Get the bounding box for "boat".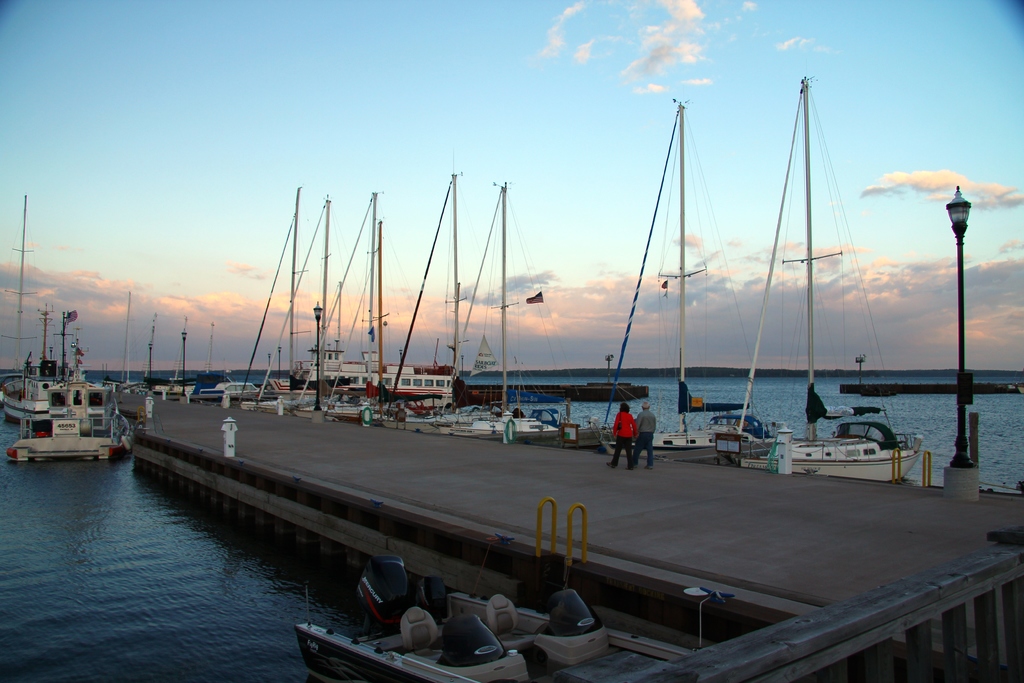
(left=362, top=227, right=463, bottom=441).
